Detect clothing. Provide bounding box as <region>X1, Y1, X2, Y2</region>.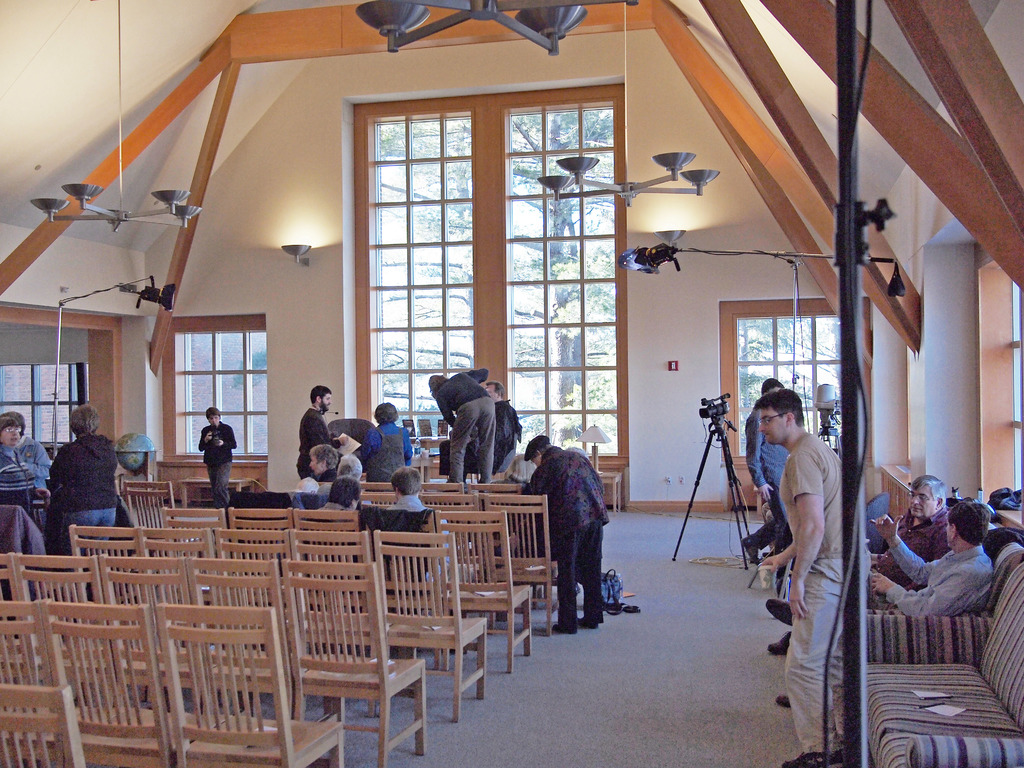
<region>297, 406, 337, 482</region>.
